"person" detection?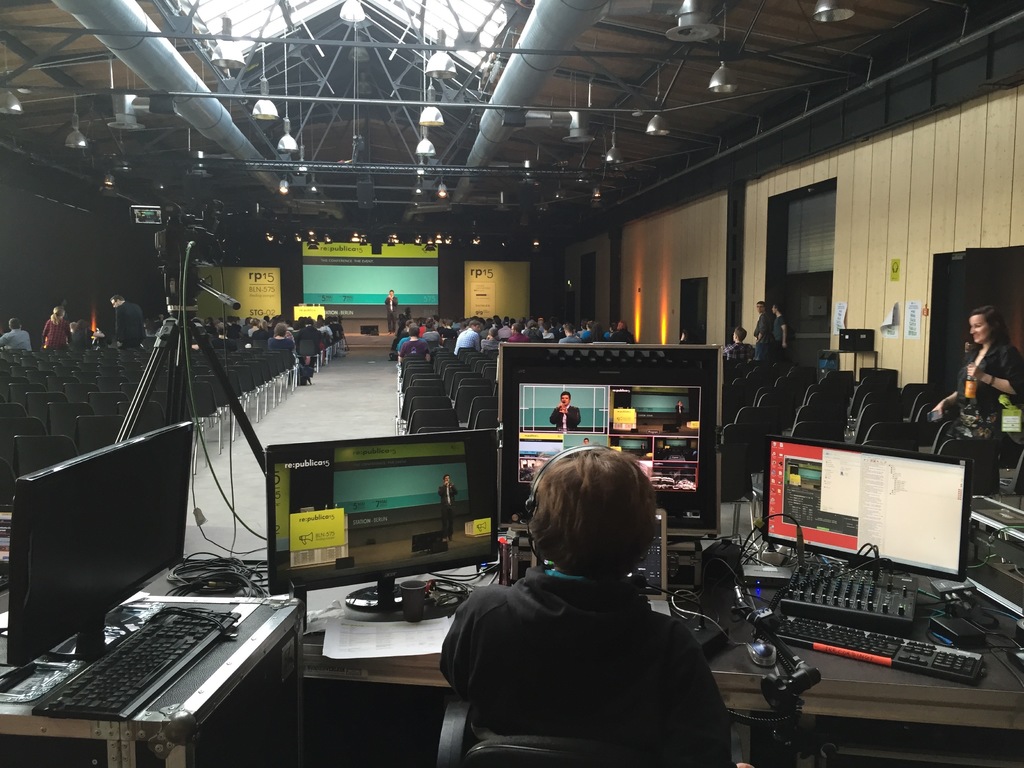
{"x1": 382, "y1": 291, "x2": 397, "y2": 335}
